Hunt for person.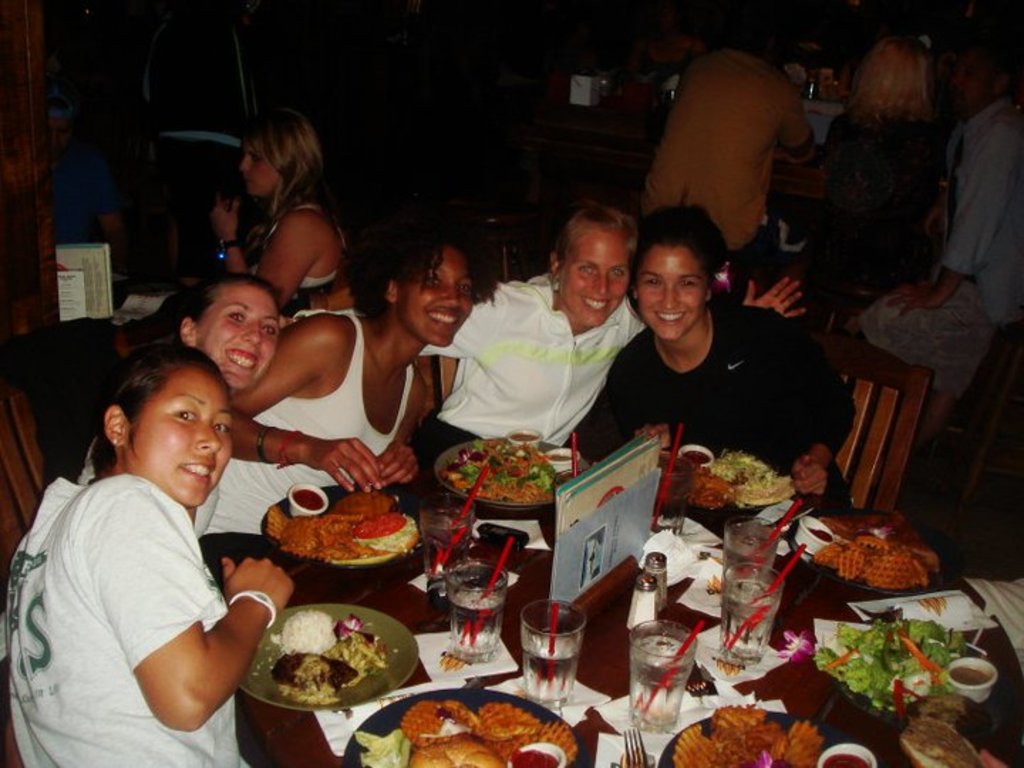
Hunted down at <bbox>0, 341, 300, 767</bbox>.
